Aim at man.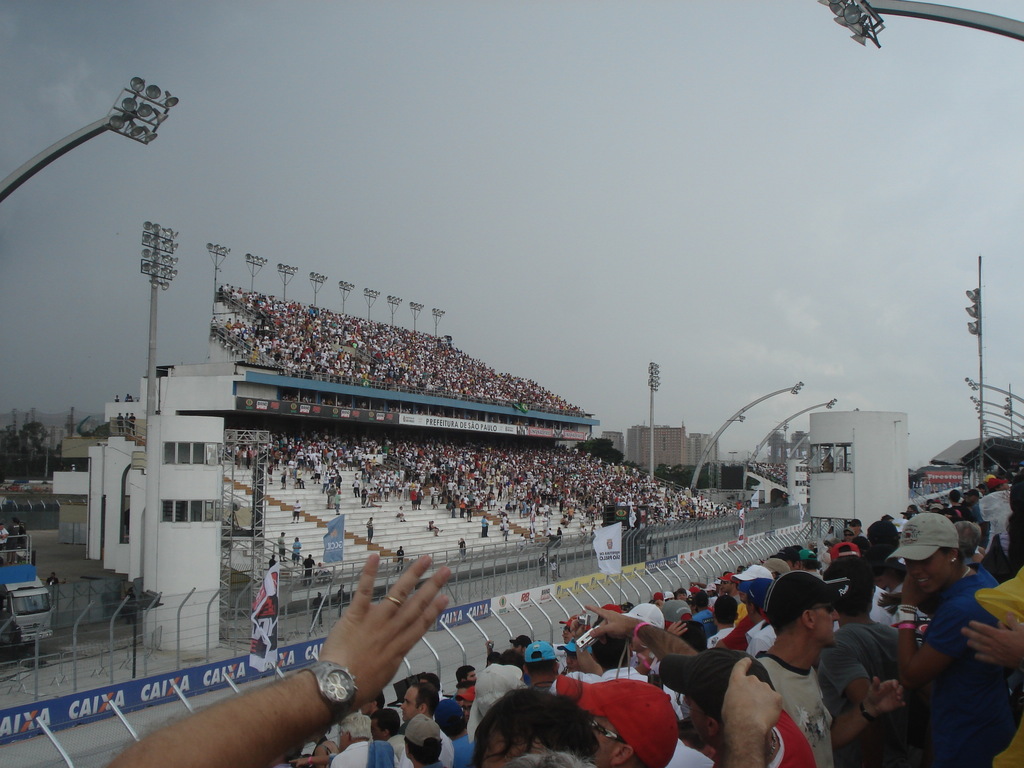
Aimed at {"left": 123, "top": 413, "right": 129, "bottom": 438}.
